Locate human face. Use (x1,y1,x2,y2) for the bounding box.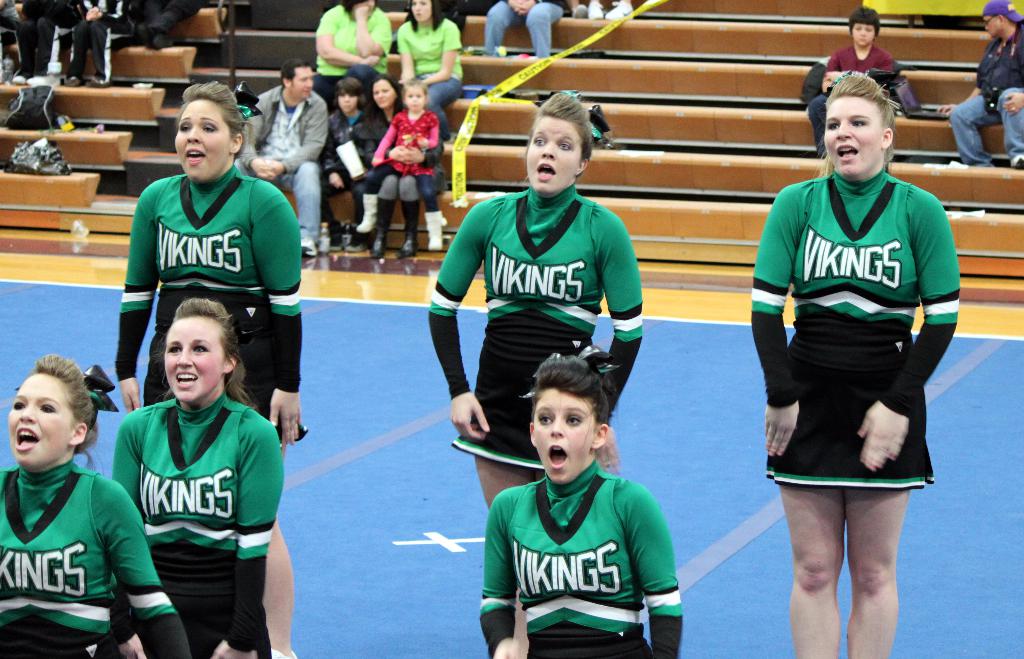
(293,67,312,98).
